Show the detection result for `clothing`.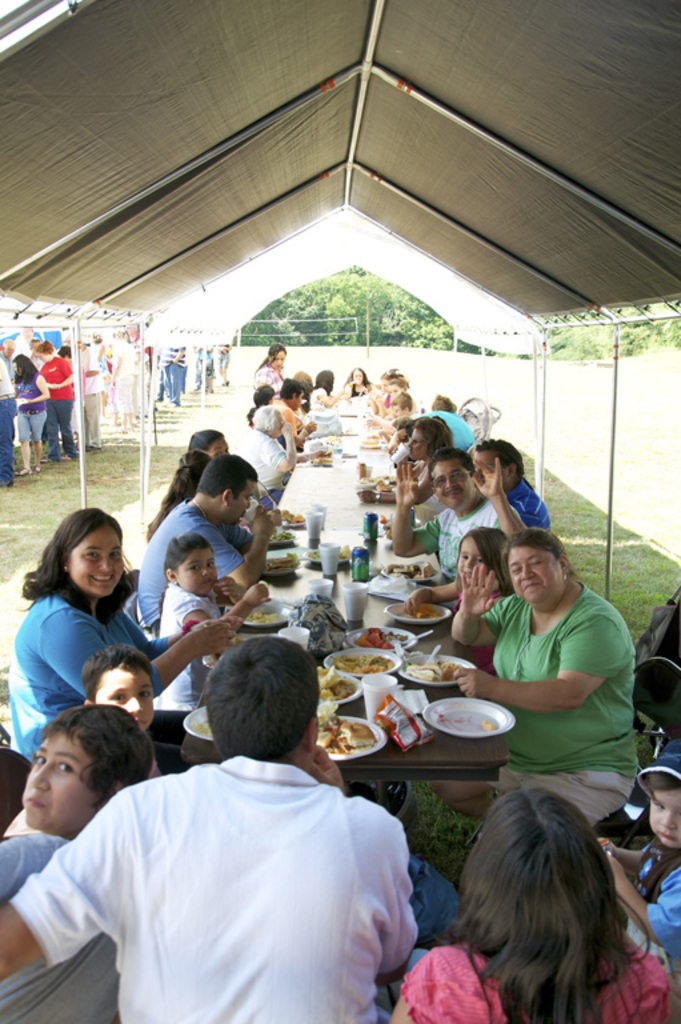
detection(13, 765, 422, 1023).
